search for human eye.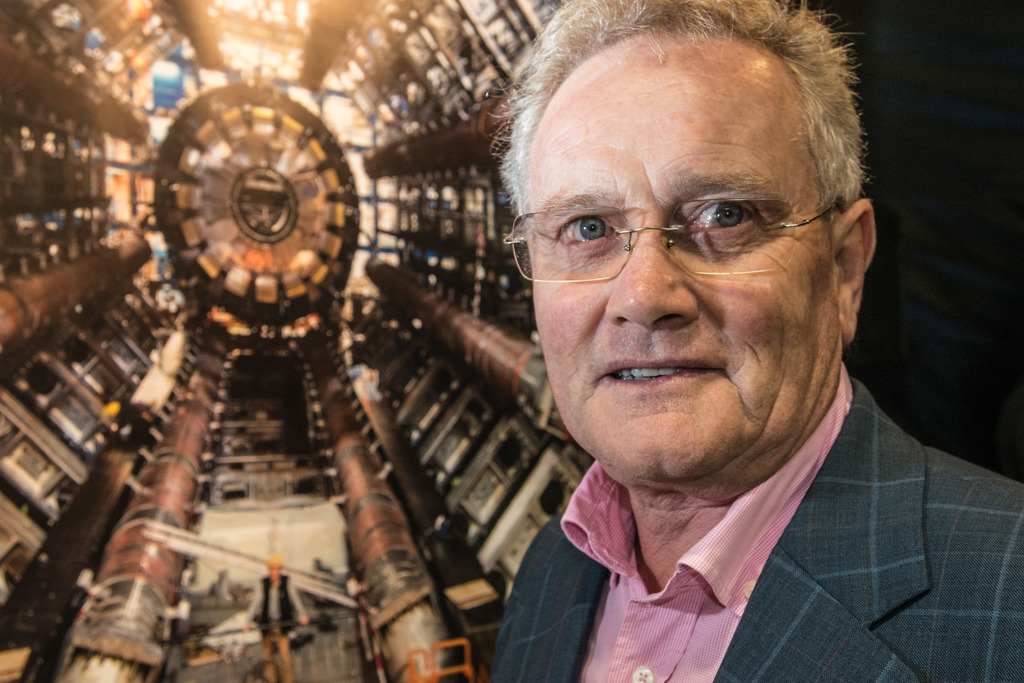
Found at (691, 197, 760, 238).
